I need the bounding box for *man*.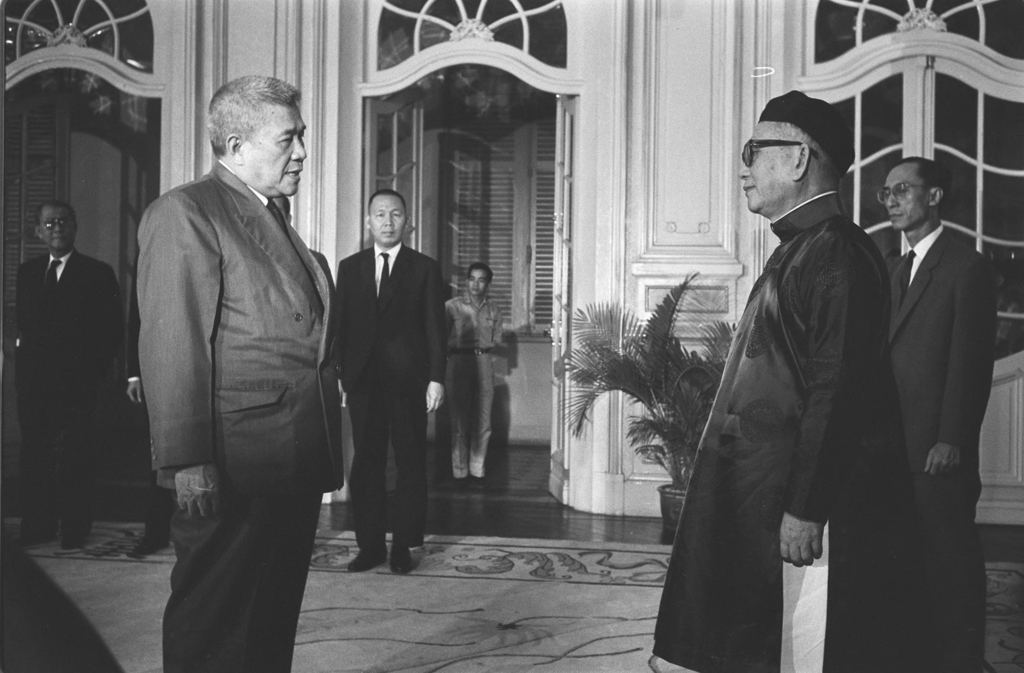
Here it is: 9/194/134/546.
